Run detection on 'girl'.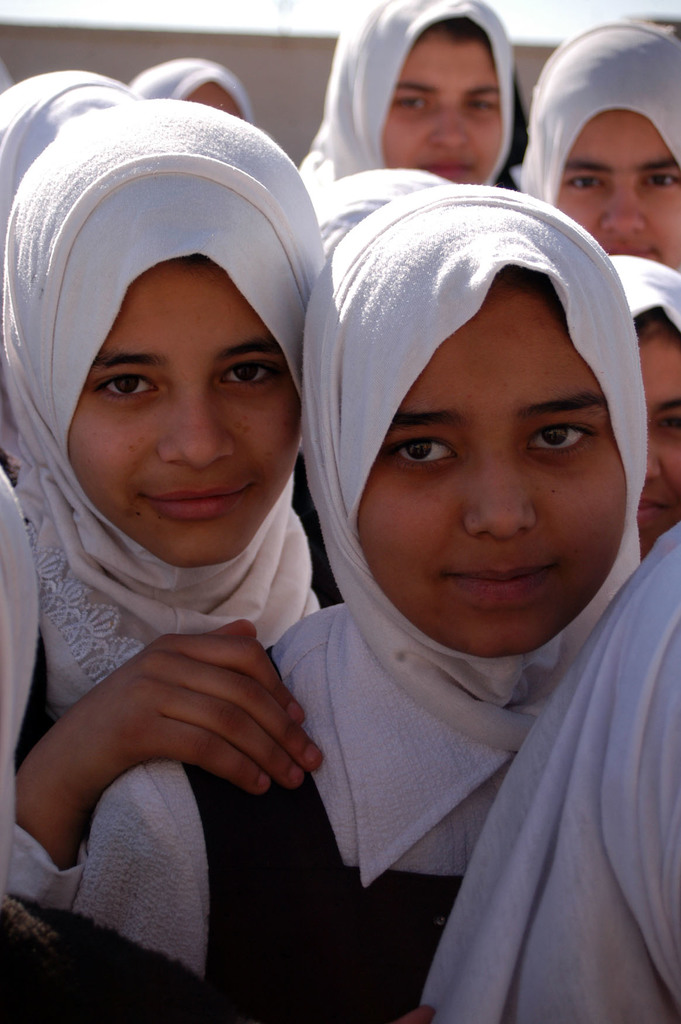
Result: l=131, t=61, r=252, b=122.
